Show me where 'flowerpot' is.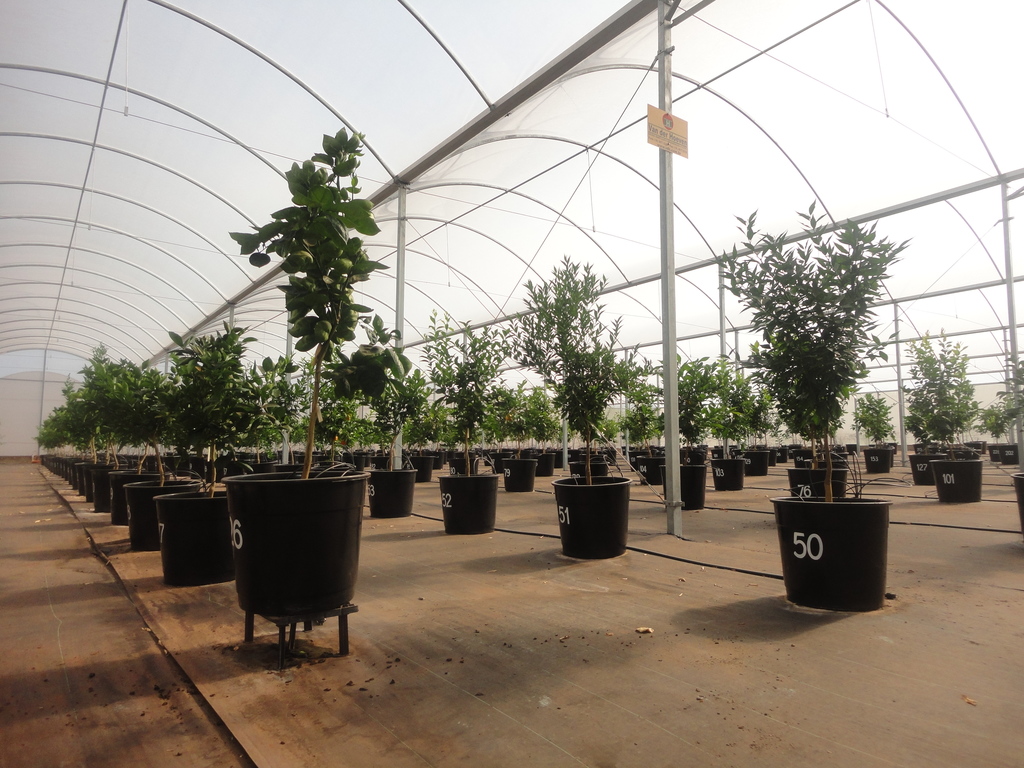
'flowerpot' is at <region>713, 444, 724, 448</region>.
